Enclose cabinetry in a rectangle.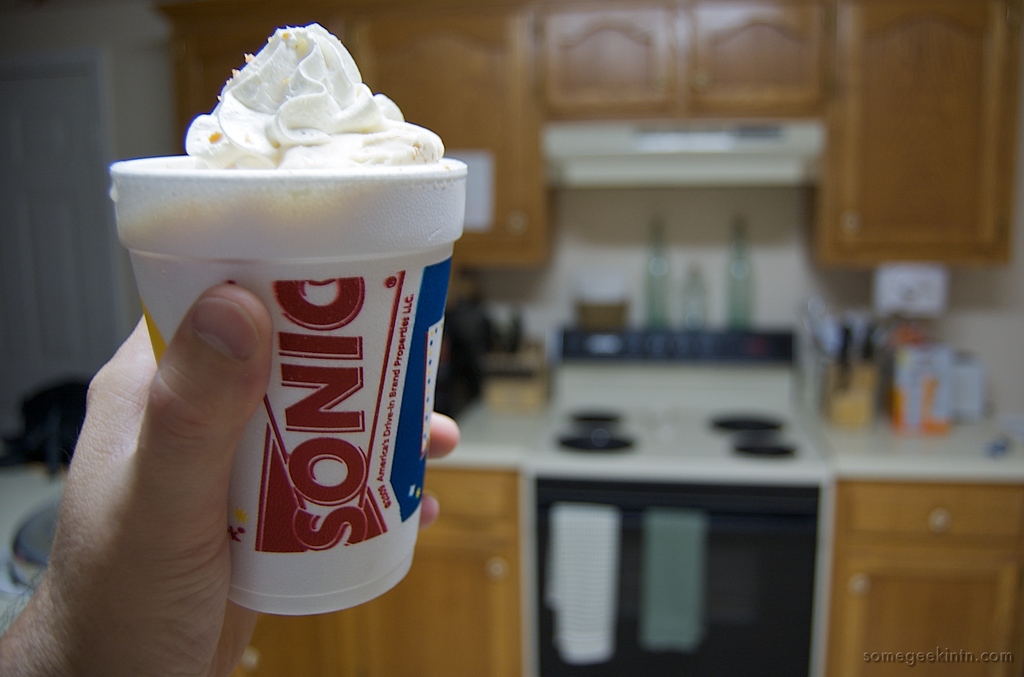
(left=833, top=0, right=1007, bottom=263).
